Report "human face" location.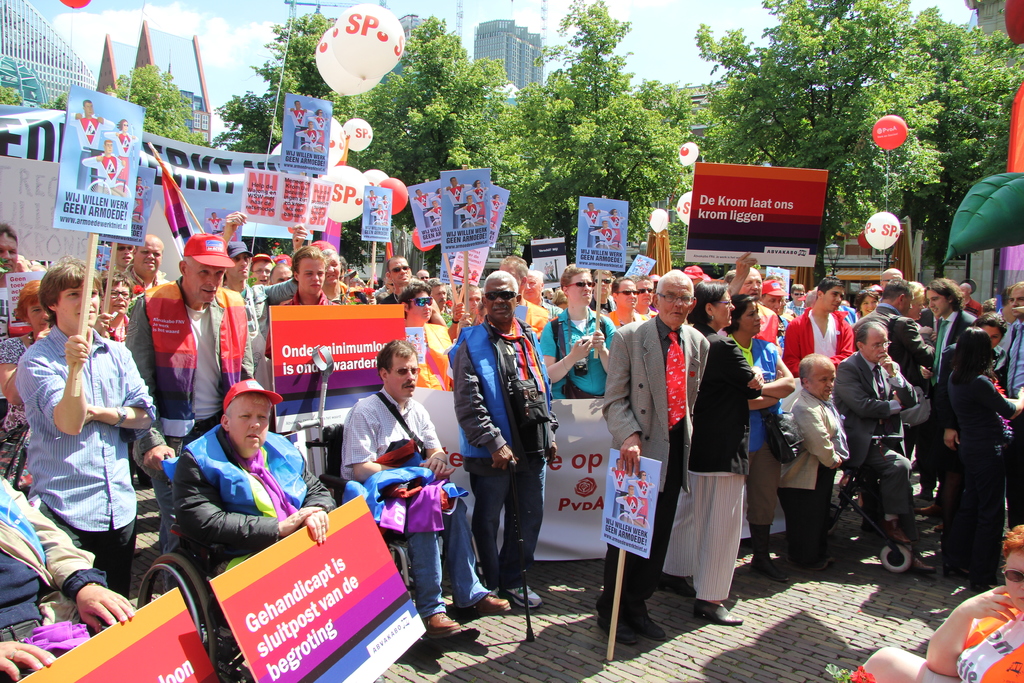
Report: <region>387, 258, 411, 283</region>.
